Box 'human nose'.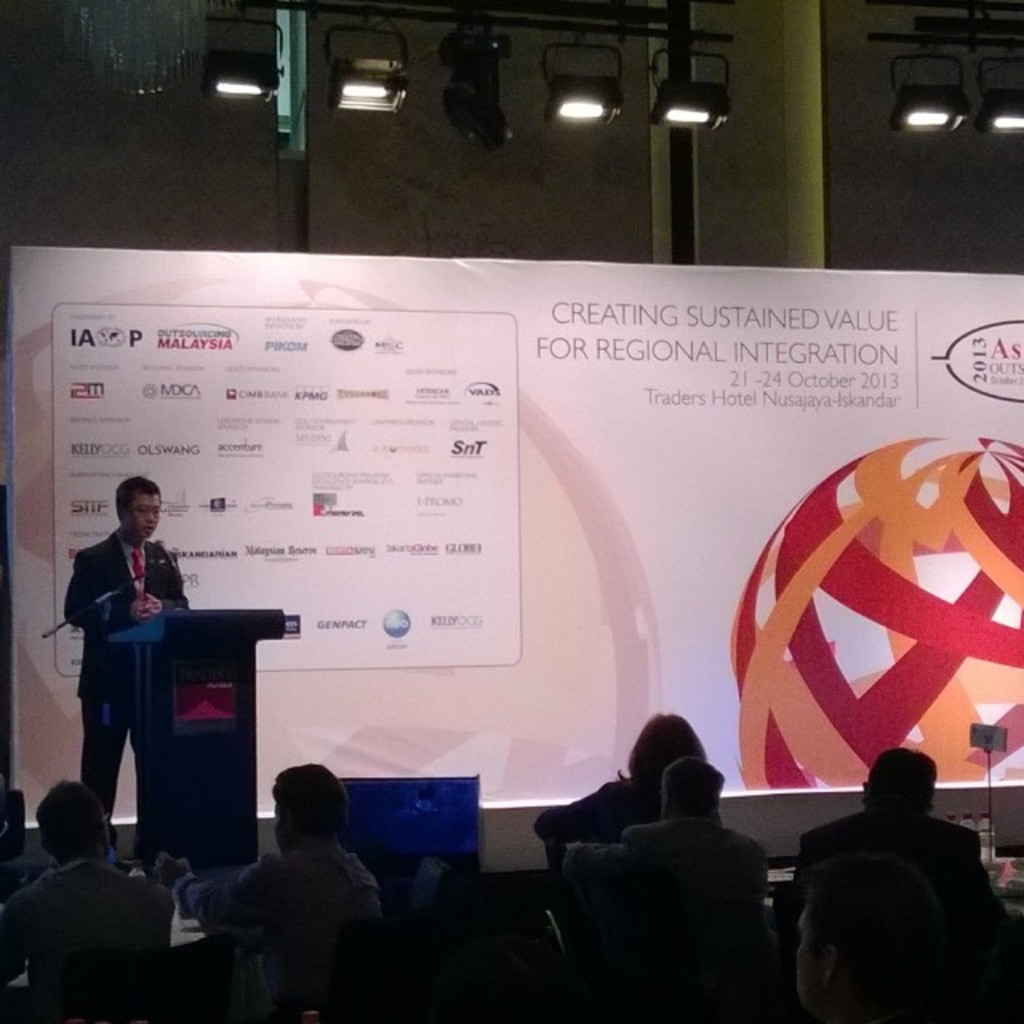
rect(147, 510, 158, 523).
